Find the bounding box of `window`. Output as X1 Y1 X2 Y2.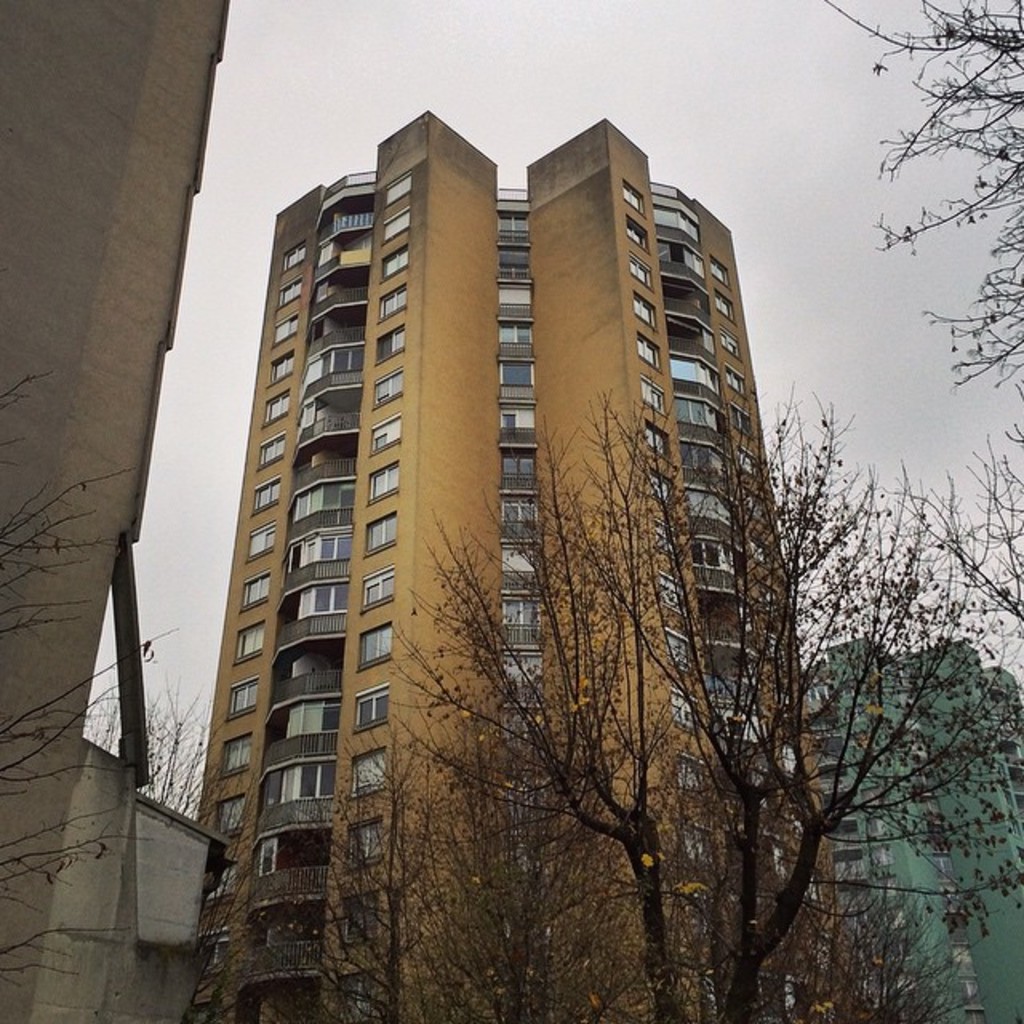
378 325 408 357.
